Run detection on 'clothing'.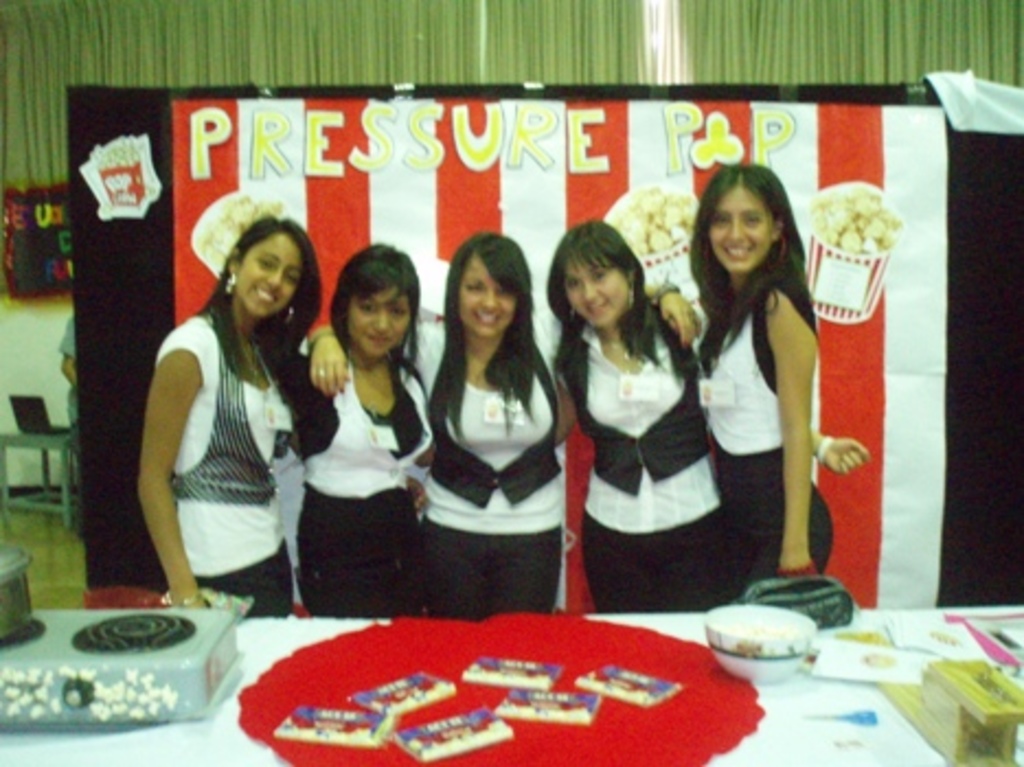
Result: crop(140, 267, 298, 609).
